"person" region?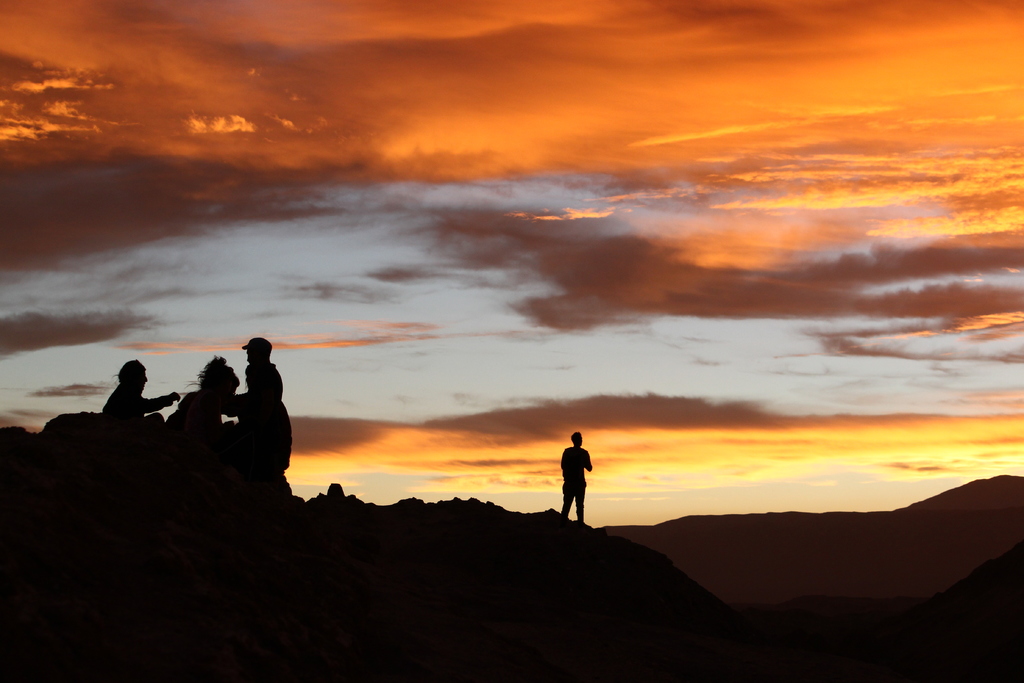
(x1=214, y1=334, x2=297, y2=472)
